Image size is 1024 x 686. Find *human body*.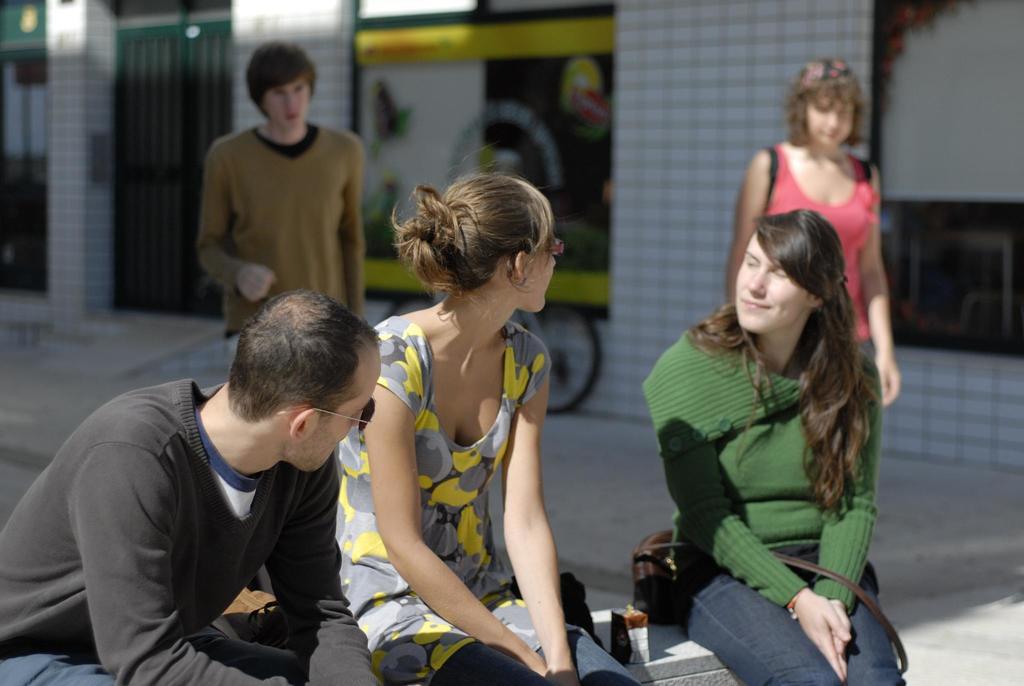
select_region(643, 309, 908, 685).
